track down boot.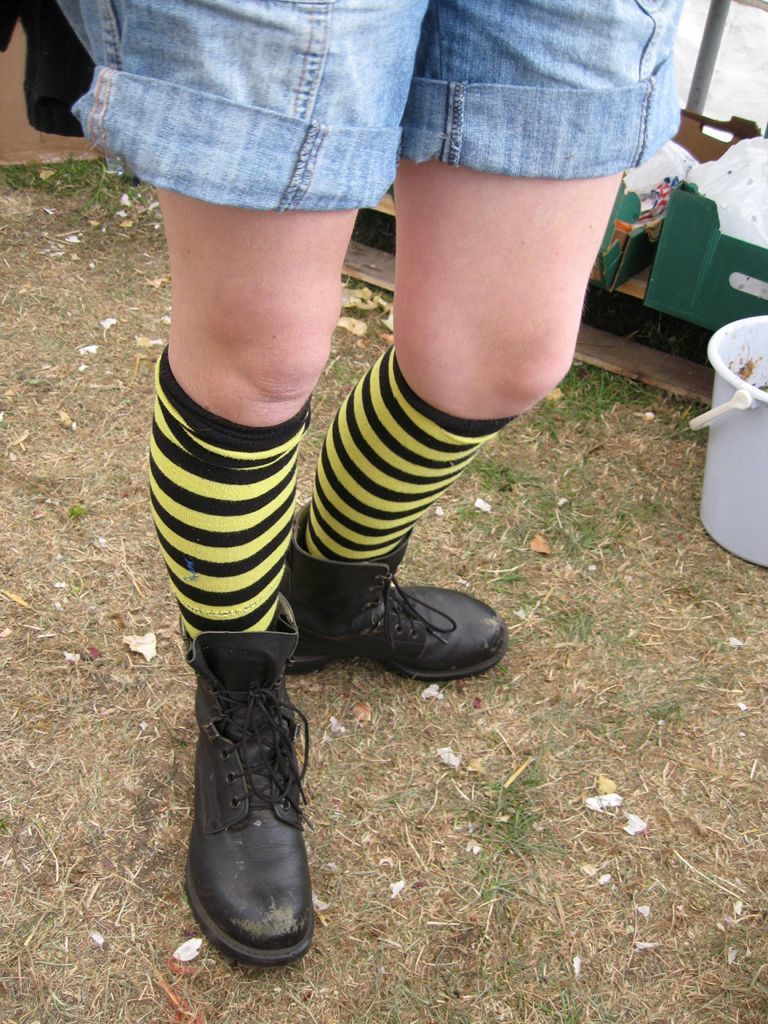
Tracked to bbox=(284, 502, 515, 676).
